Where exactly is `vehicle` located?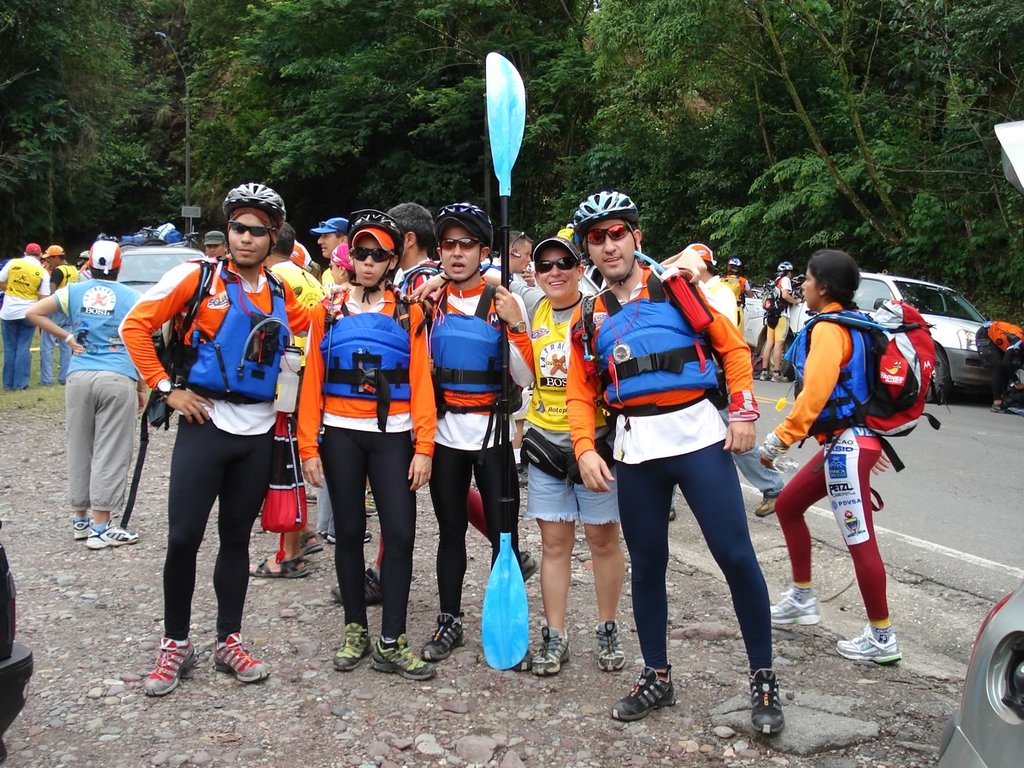
Its bounding box is 937,584,1023,767.
